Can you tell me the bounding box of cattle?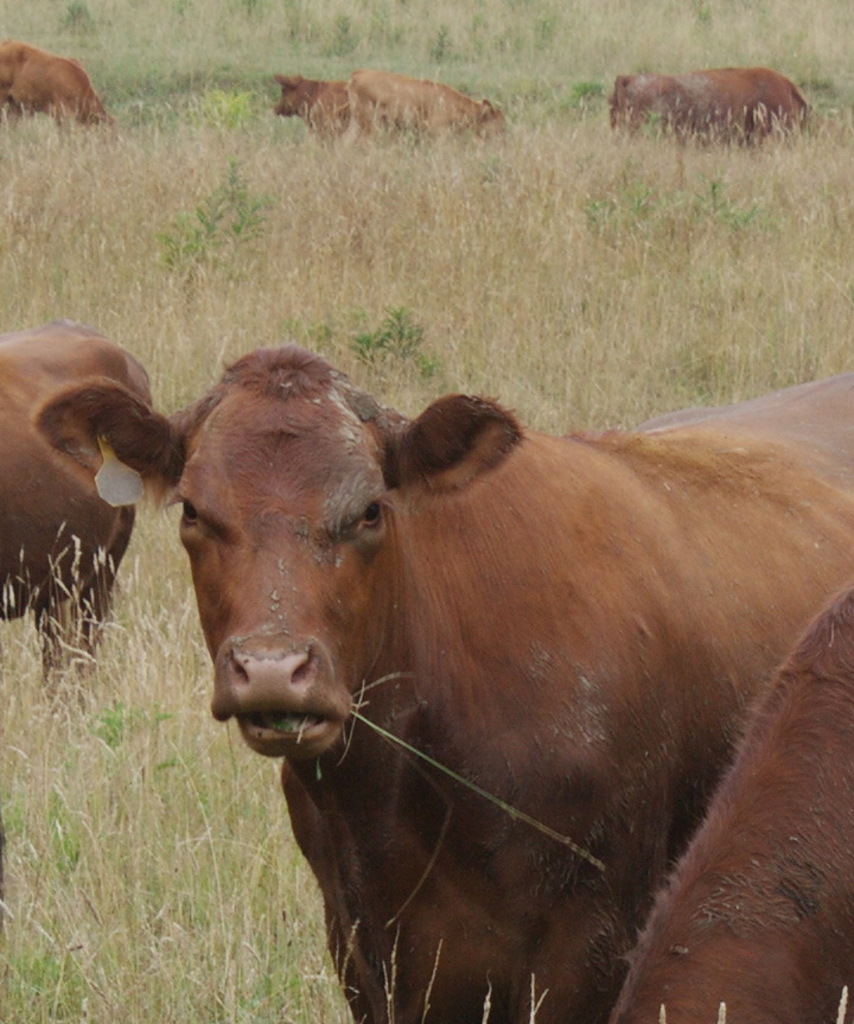
bbox=[120, 307, 853, 1023].
